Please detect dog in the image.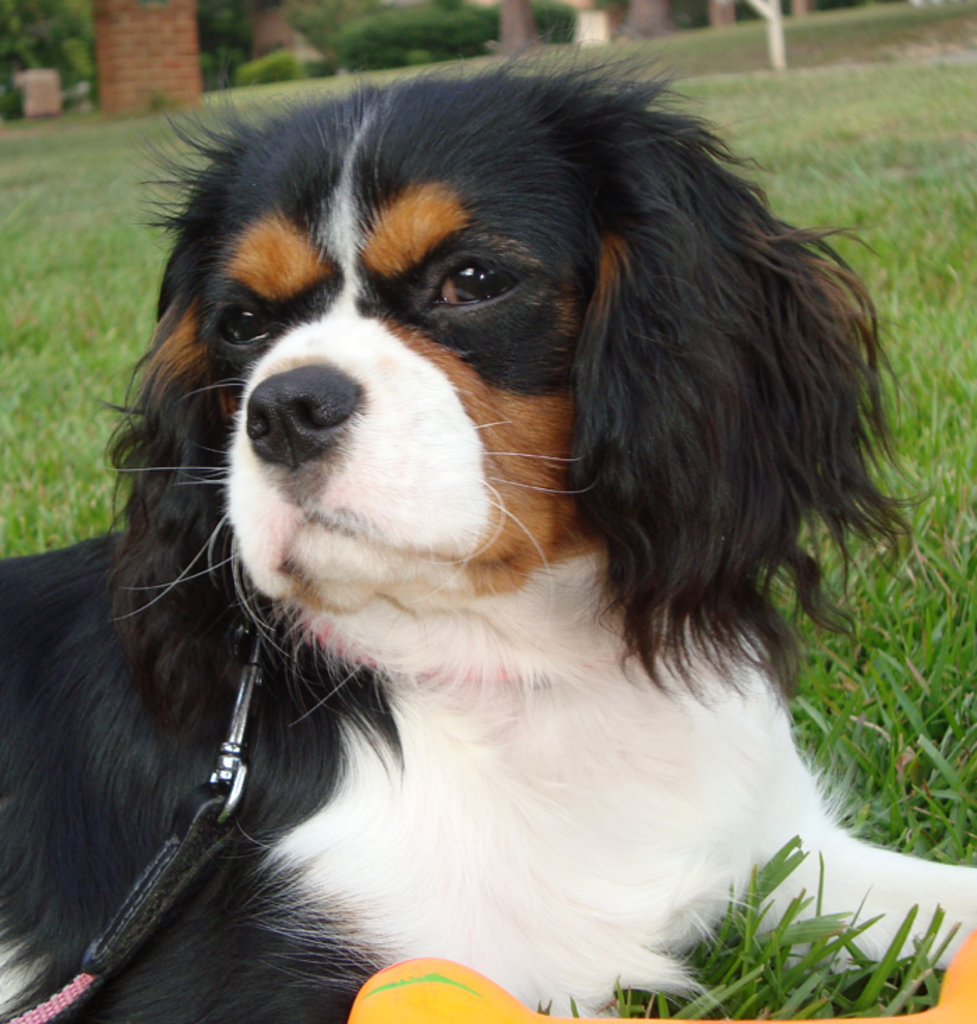
<box>0,31,976,1023</box>.
